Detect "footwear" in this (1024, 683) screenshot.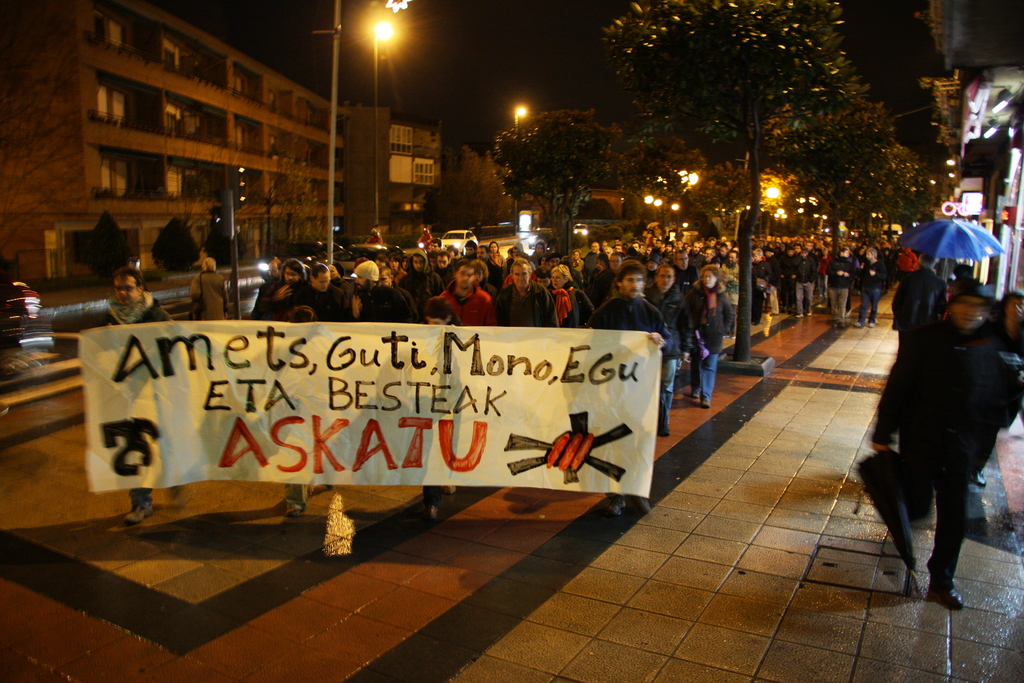
Detection: {"left": 692, "top": 386, "right": 701, "bottom": 398}.
